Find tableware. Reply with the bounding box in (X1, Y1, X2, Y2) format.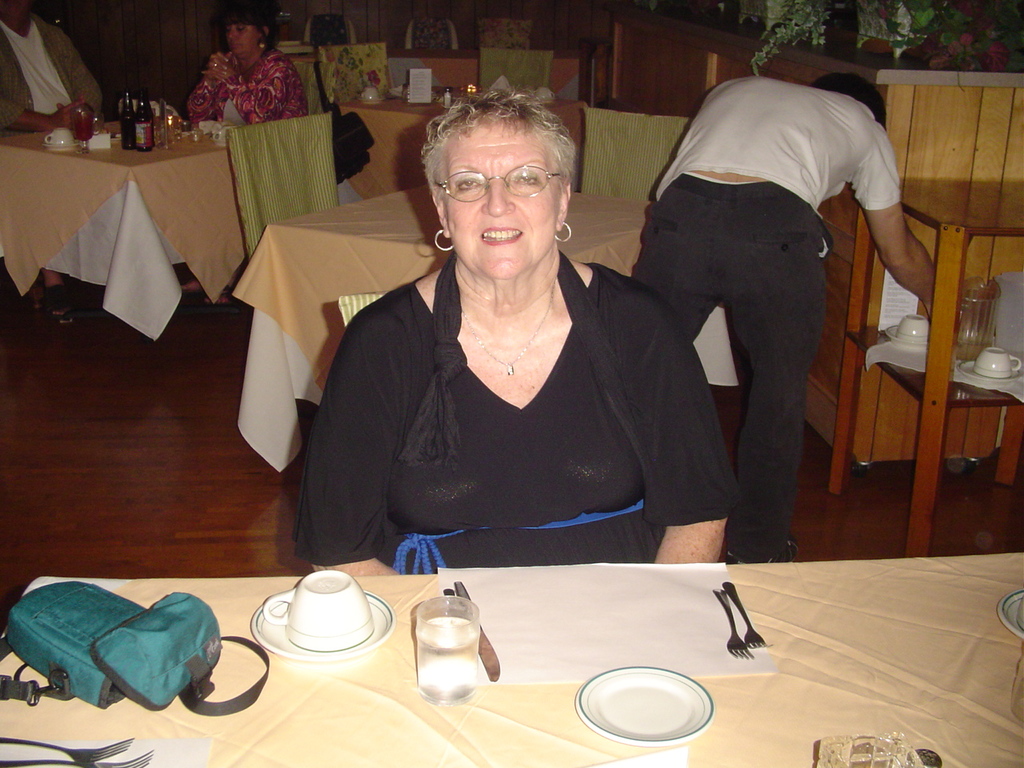
(44, 126, 72, 145).
